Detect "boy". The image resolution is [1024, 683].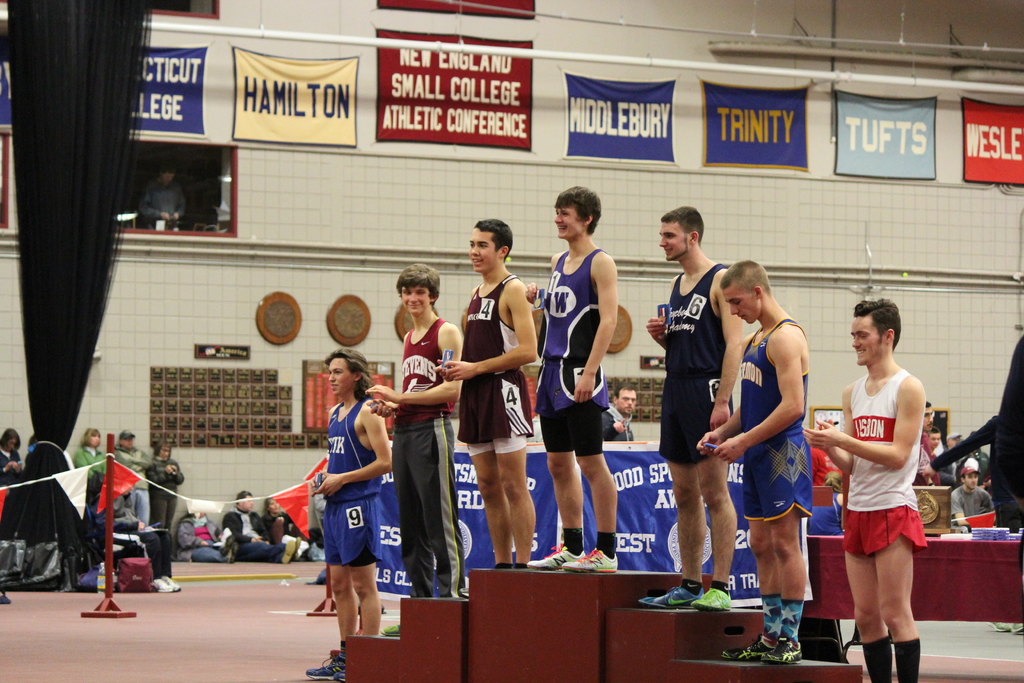
crop(522, 185, 620, 567).
